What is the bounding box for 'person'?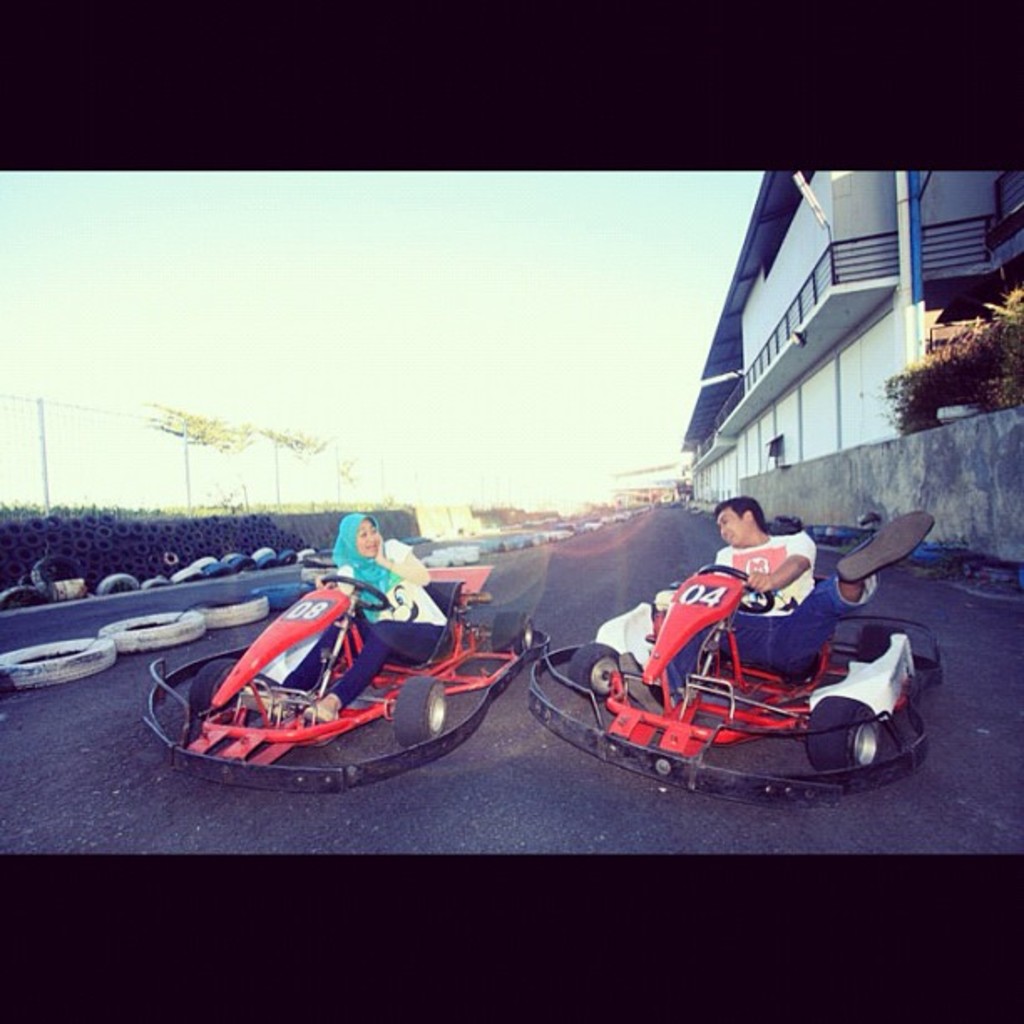
bbox=[233, 507, 455, 721].
